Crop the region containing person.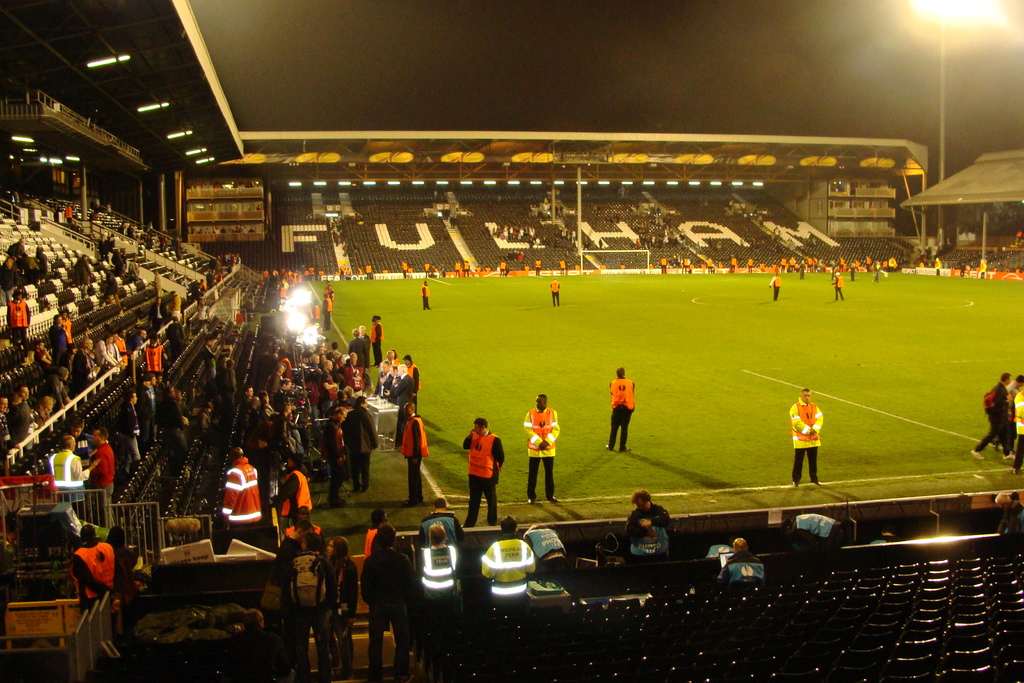
Crop region: 991:490:1023:531.
